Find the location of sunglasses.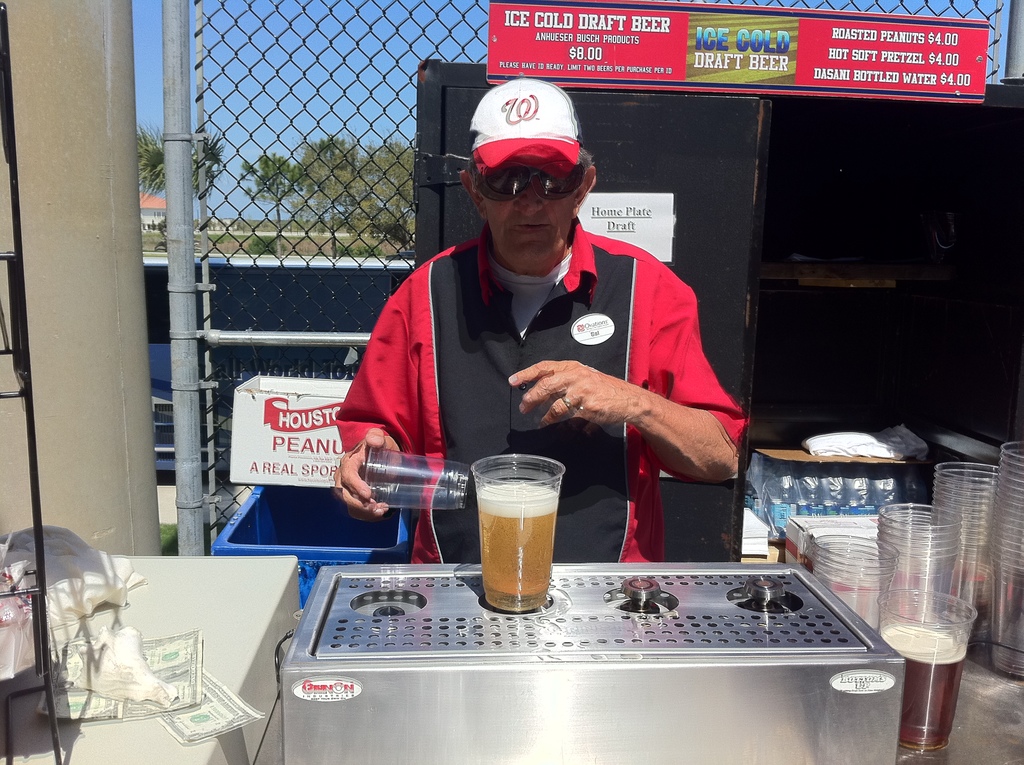
Location: (x1=471, y1=170, x2=577, y2=204).
